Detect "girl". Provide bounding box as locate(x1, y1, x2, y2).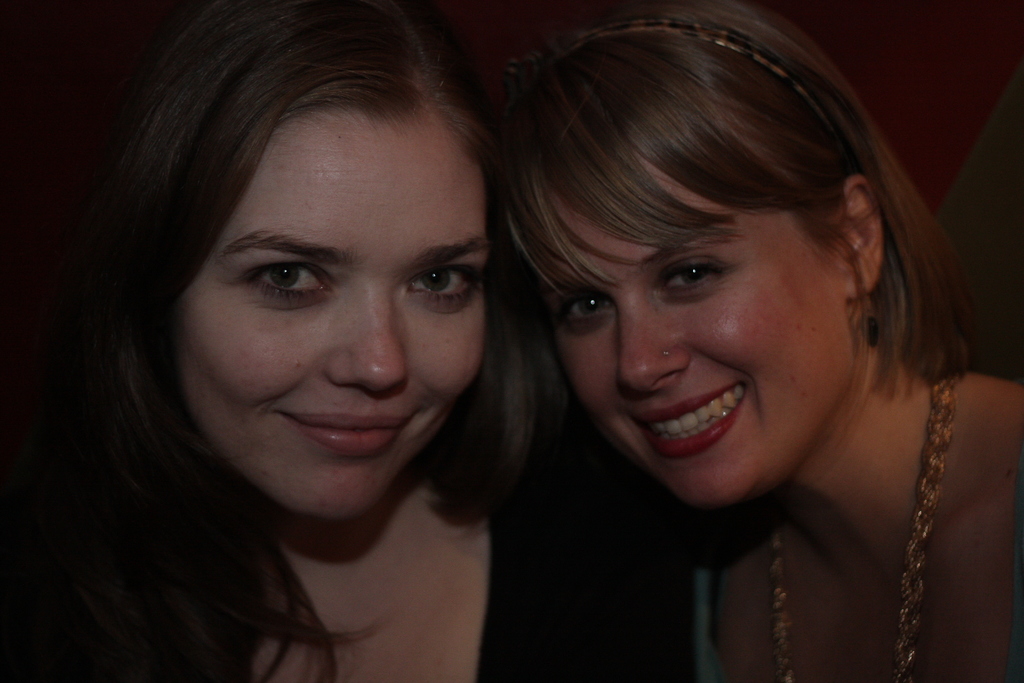
locate(477, 0, 1023, 682).
